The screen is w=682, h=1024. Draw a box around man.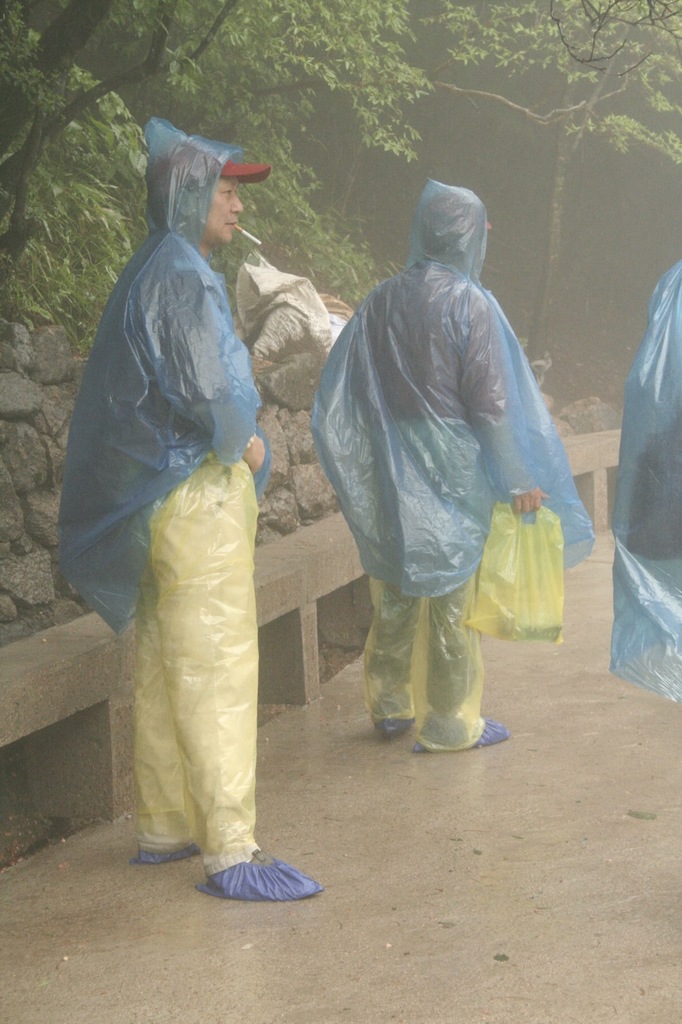
crop(80, 121, 319, 906).
